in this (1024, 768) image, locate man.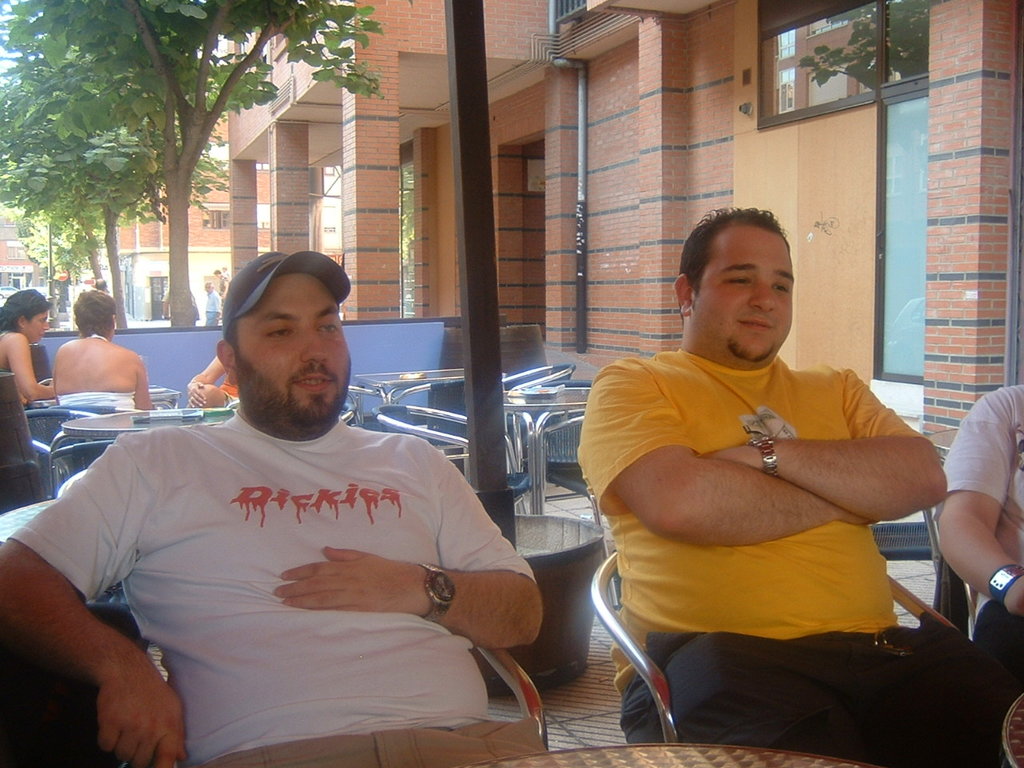
Bounding box: bbox=[931, 383, 1023, 687].
